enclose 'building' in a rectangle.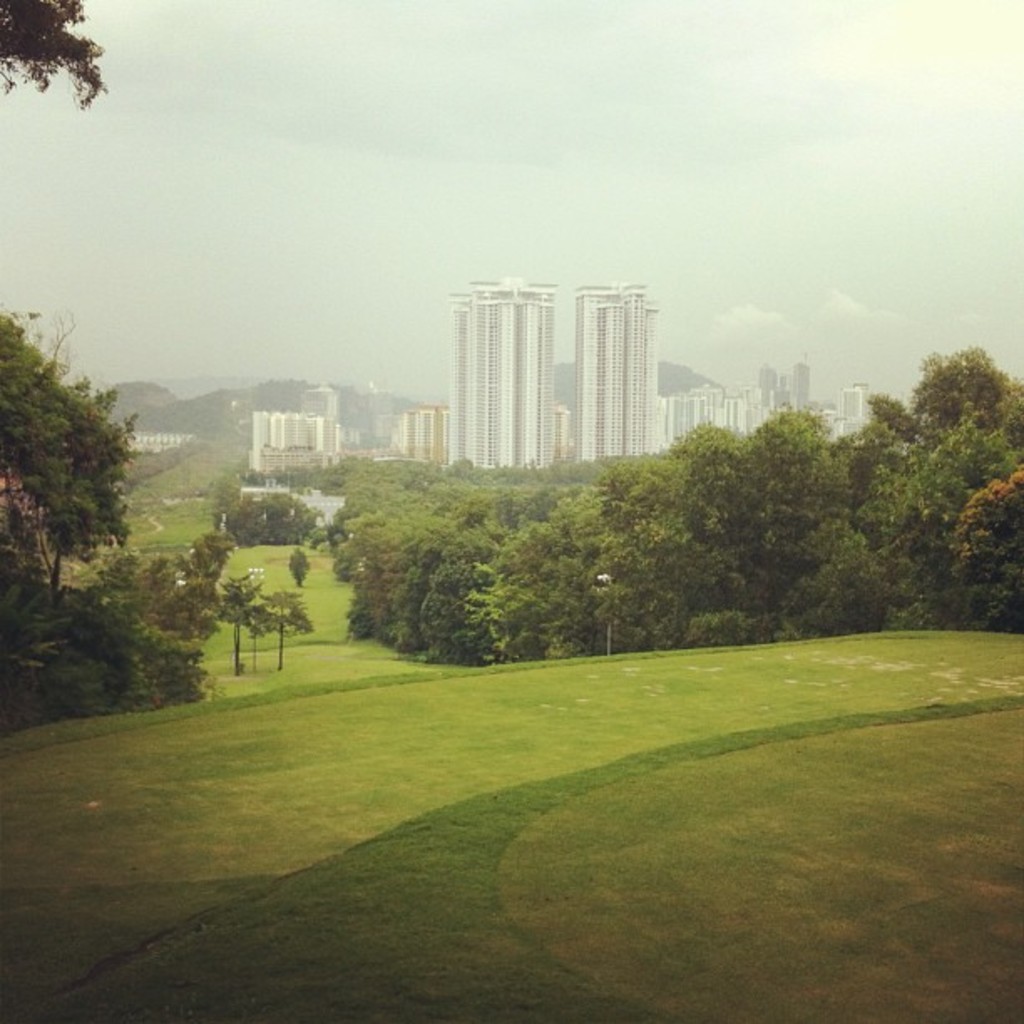
bbox=(579, 284, 664, 472).
